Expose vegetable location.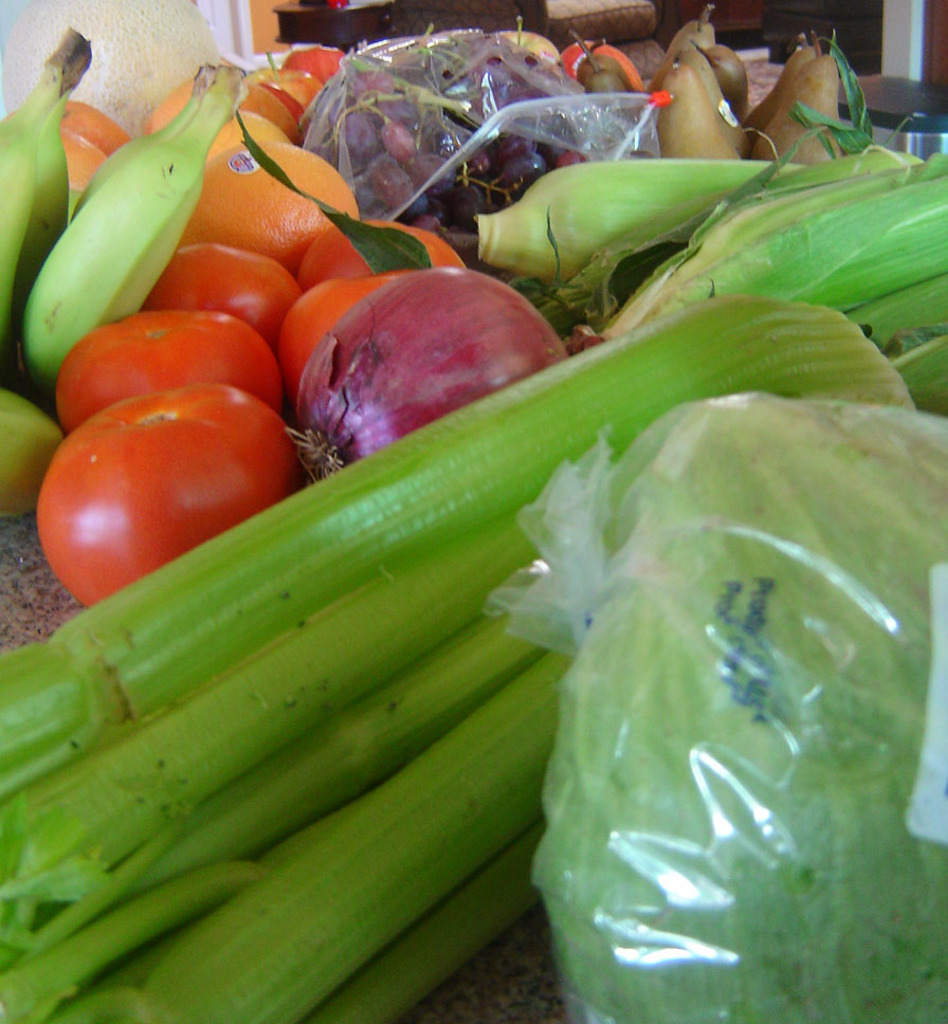
Exposed at [14, 341, 612, 1004].
